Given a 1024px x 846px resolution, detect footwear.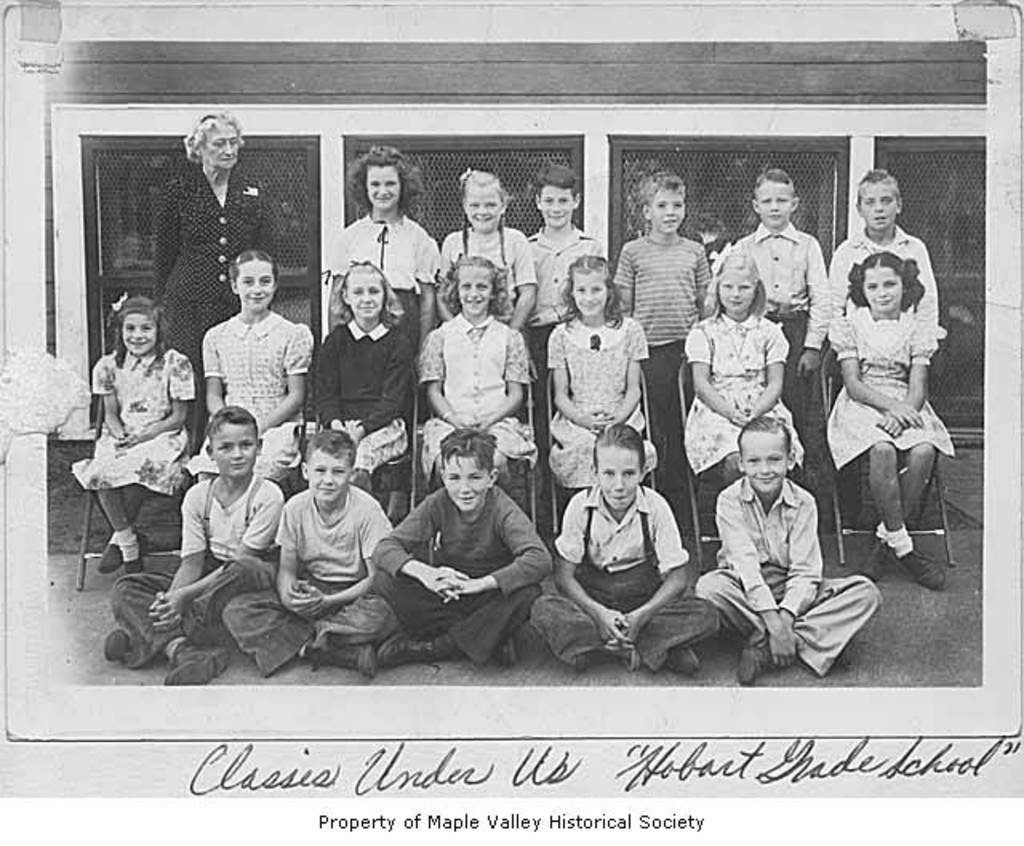
{"left": 157, "top": 636, "right": 227, "bottom": 689}.
